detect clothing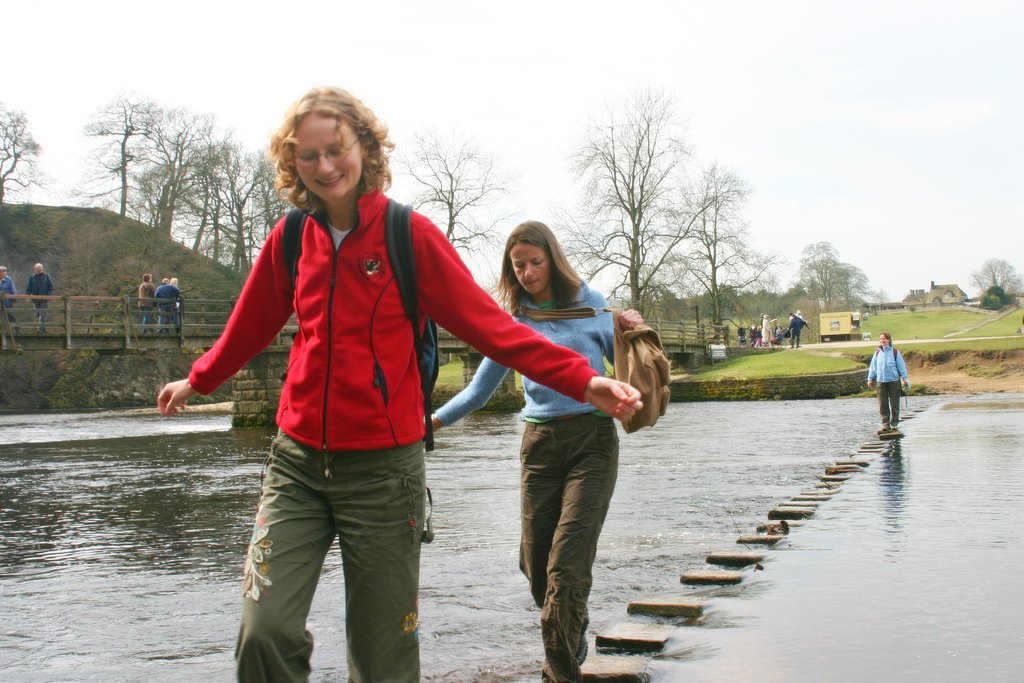
(191, 186, 597, 682)
